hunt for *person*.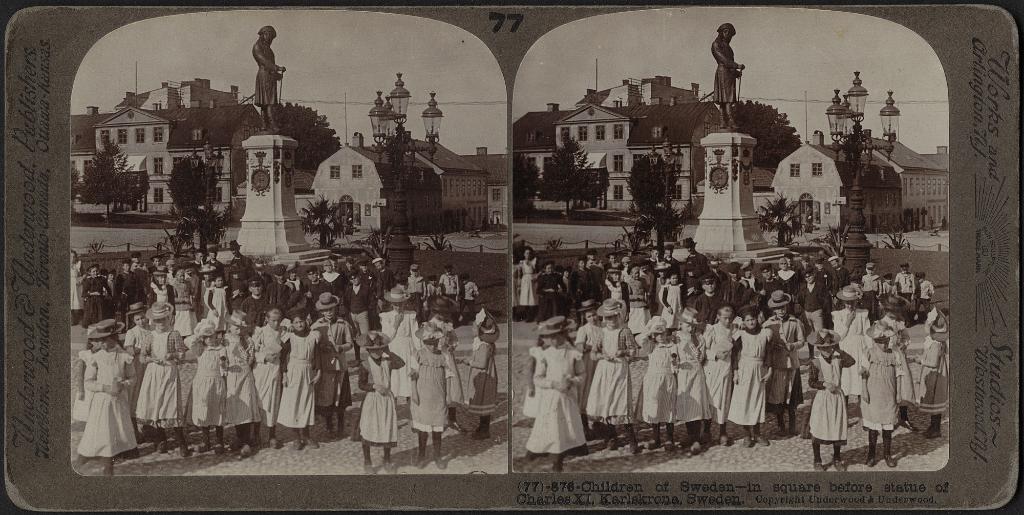
Hunted down at <box>350,320,401,471</box>.
